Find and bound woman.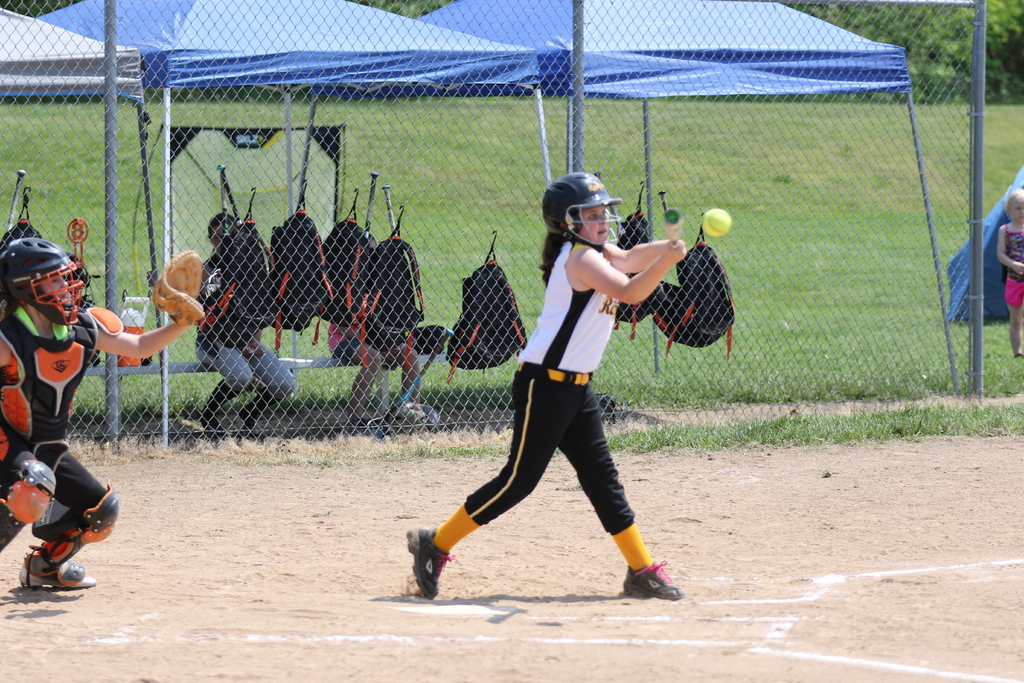
Bound: x1=187, y1=215, x2=307, y2=447.
